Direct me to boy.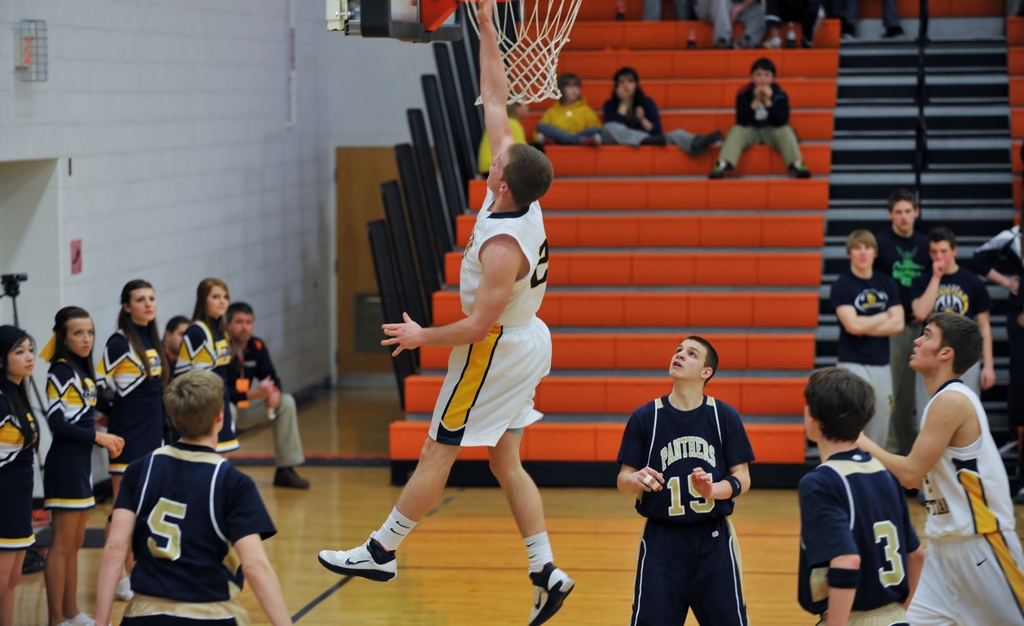
Direction: BBox(712, 51, 812, 175).
